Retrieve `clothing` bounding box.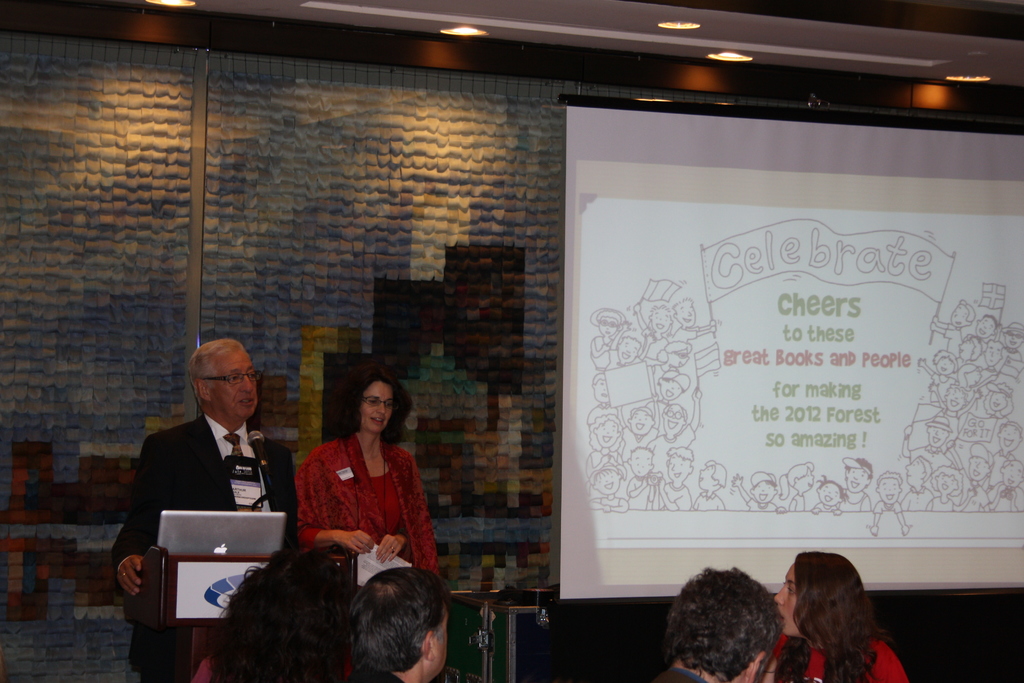
Bounding box: {"left": 335, "top": 667, "right": 401, "bottom": 682}.
